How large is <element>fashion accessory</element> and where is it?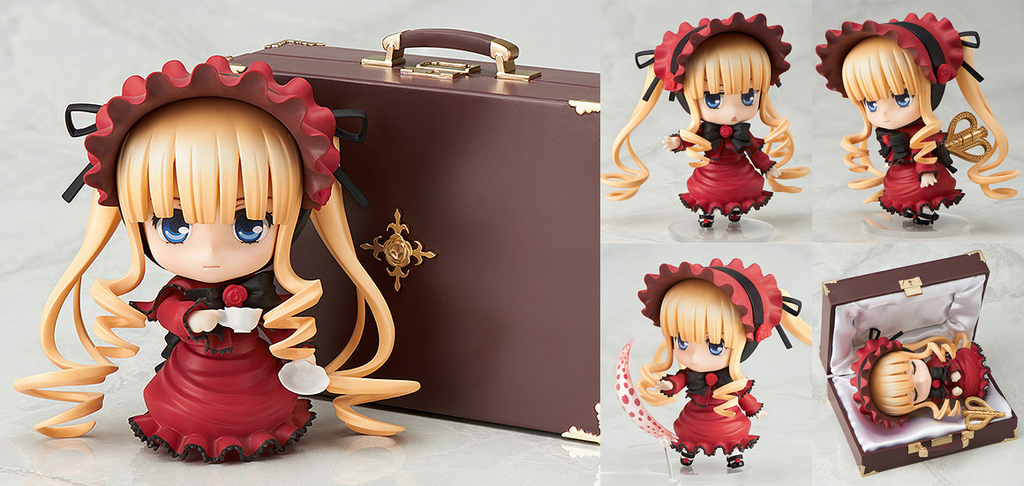
Bounding box: Rect(58, 52, 369, 209).
